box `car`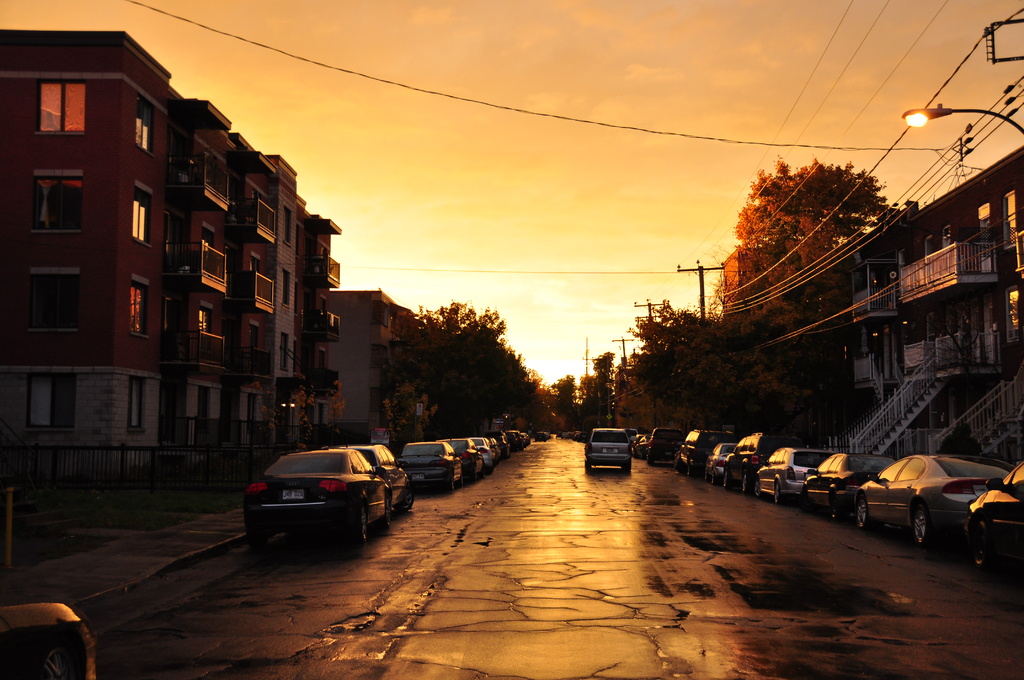
region(962, 455, 1023, 567)
